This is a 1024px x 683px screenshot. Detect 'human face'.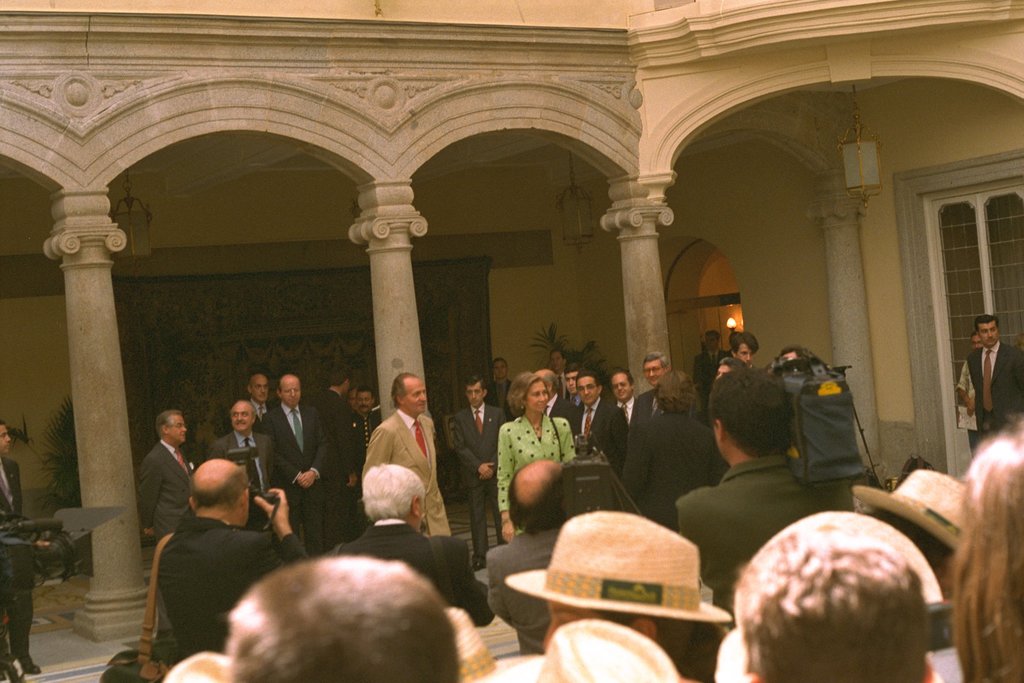
550, 352, 566, 368.
